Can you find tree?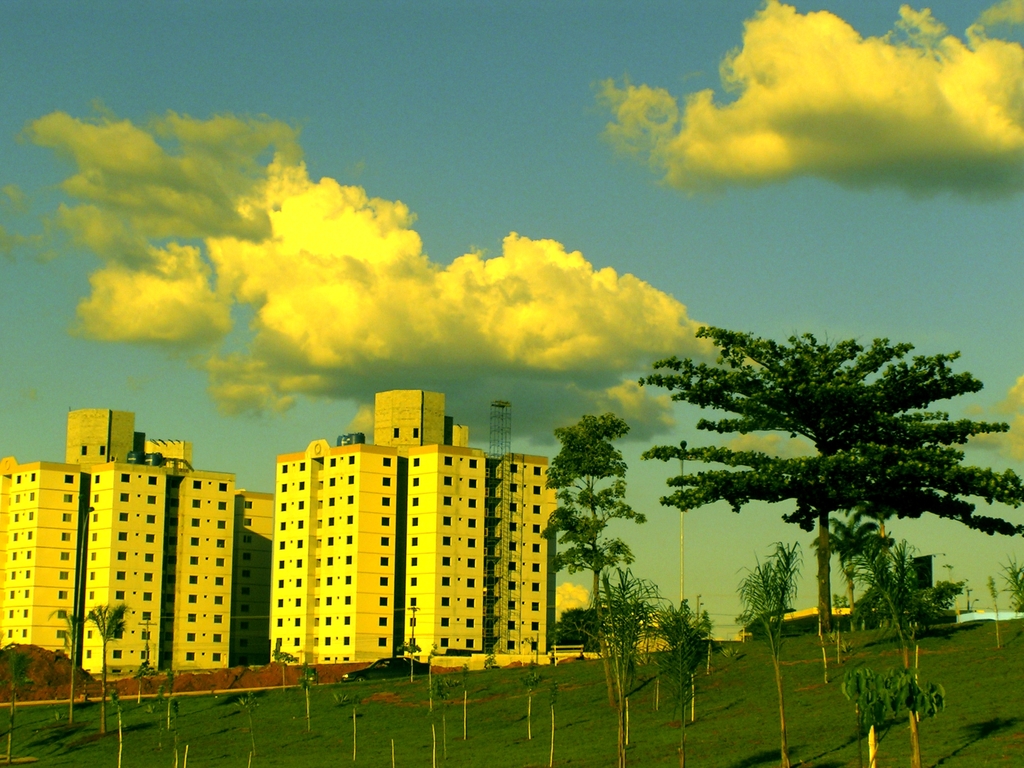
Yes, bounding box: x1=271 y1=647 x2=296 y2=700.
